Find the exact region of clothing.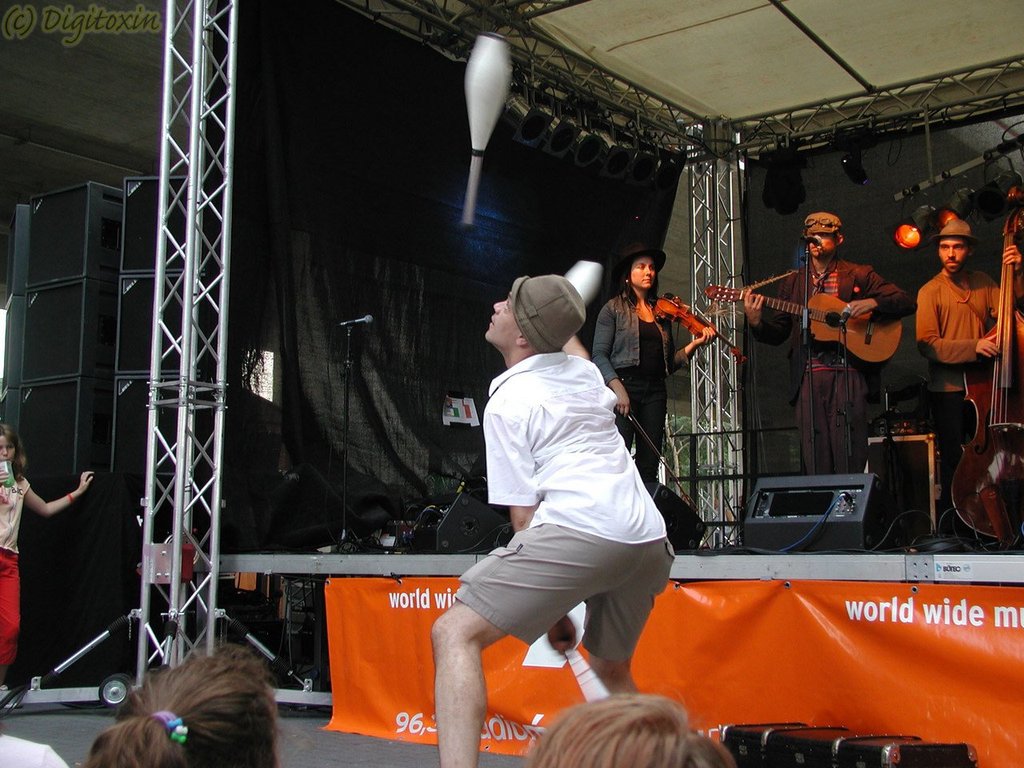
Exact region: 455/353/673/663.
